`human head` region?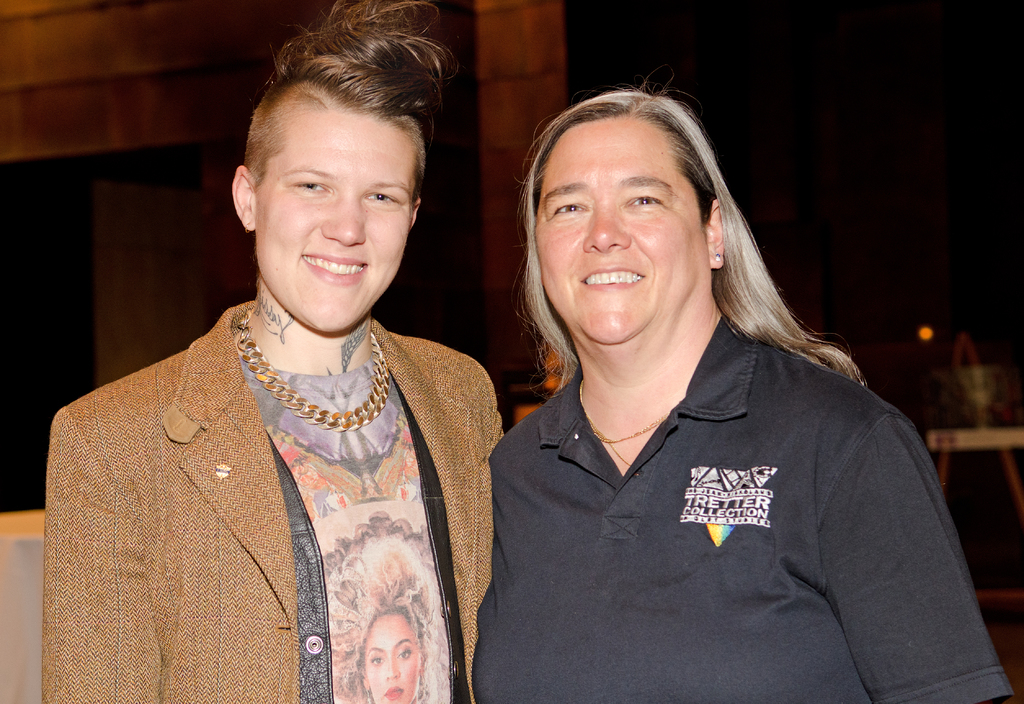
358 596 435 703
